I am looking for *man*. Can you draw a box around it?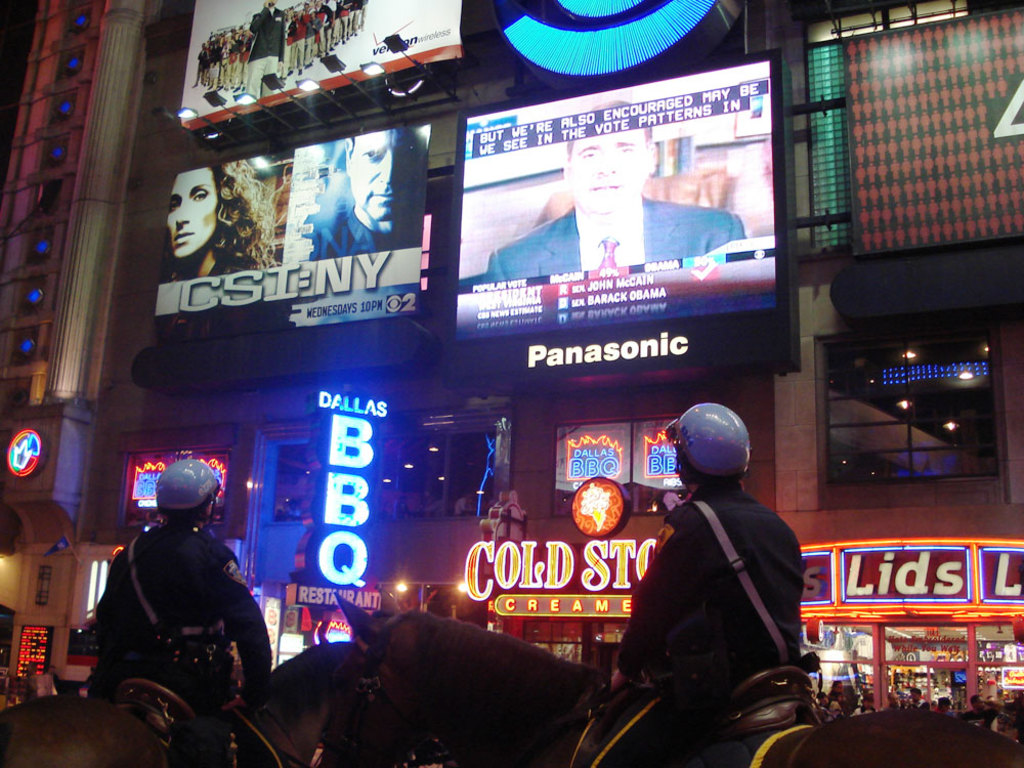
Sure, the bounding box is 603, 402, 833, 748.
